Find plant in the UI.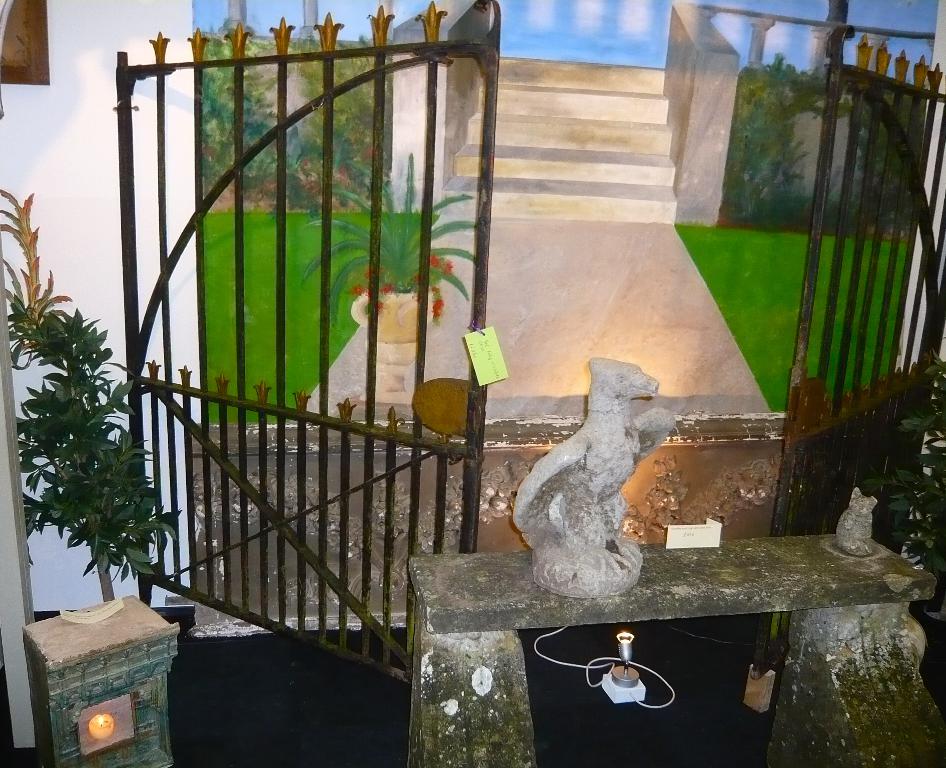
UI element at [860, 347, 945, 578].
